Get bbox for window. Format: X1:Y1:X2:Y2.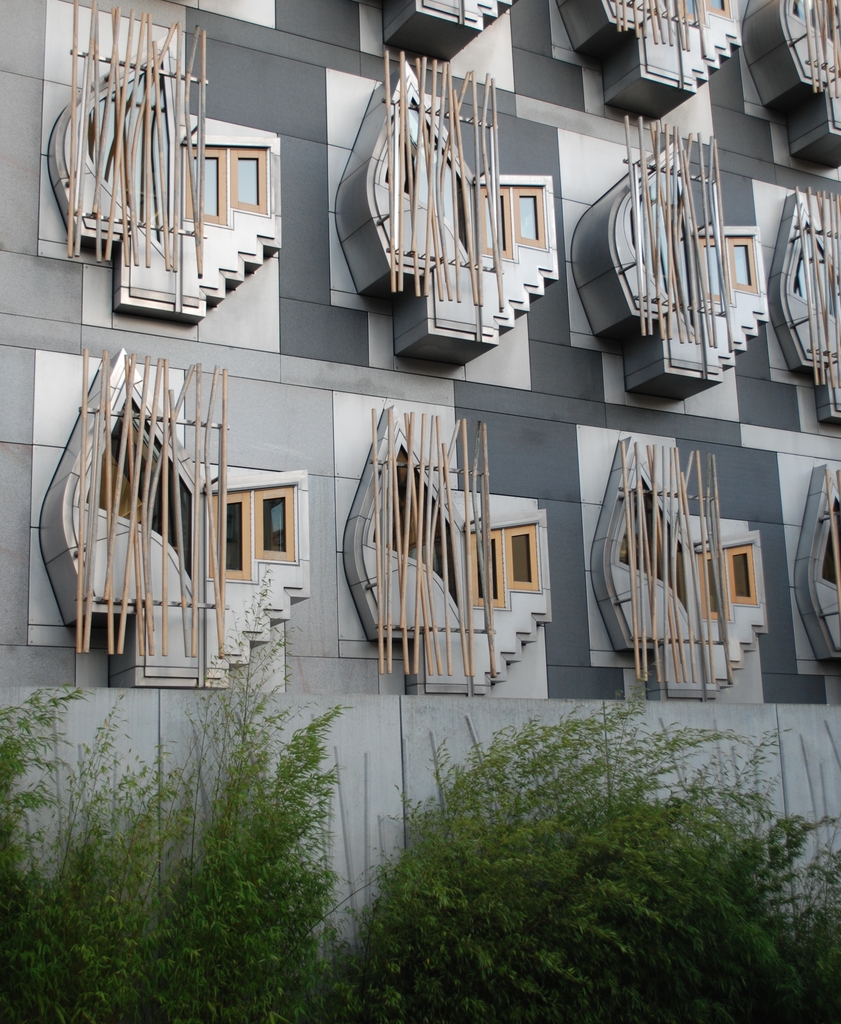
36:340:311:684.
